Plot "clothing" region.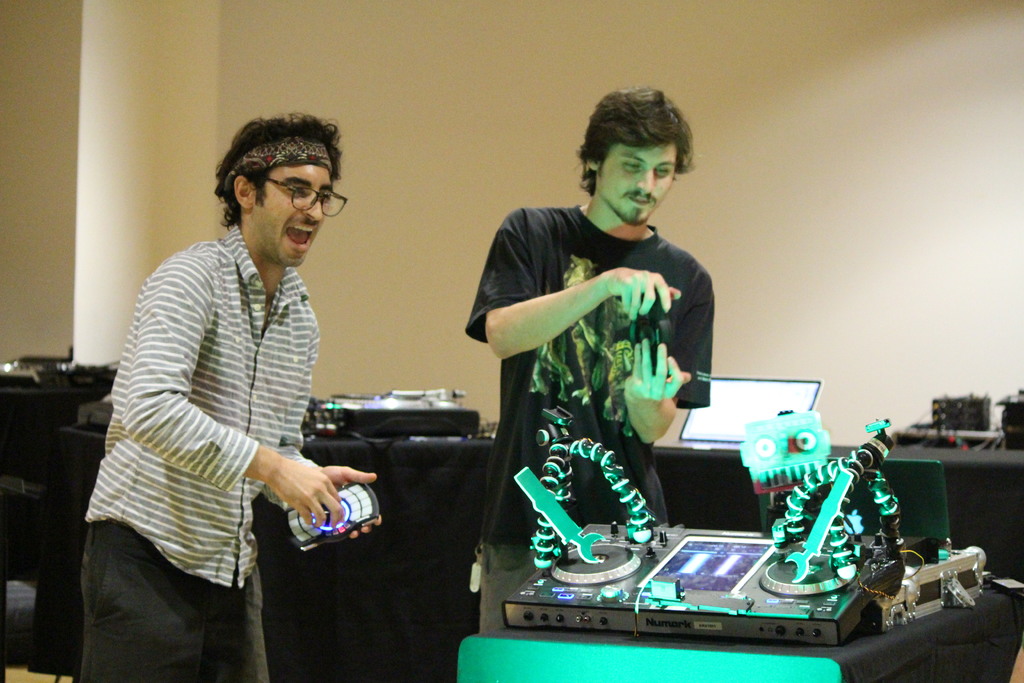
Plotted at x1=76 y1=225 x2=321 y2=682.
